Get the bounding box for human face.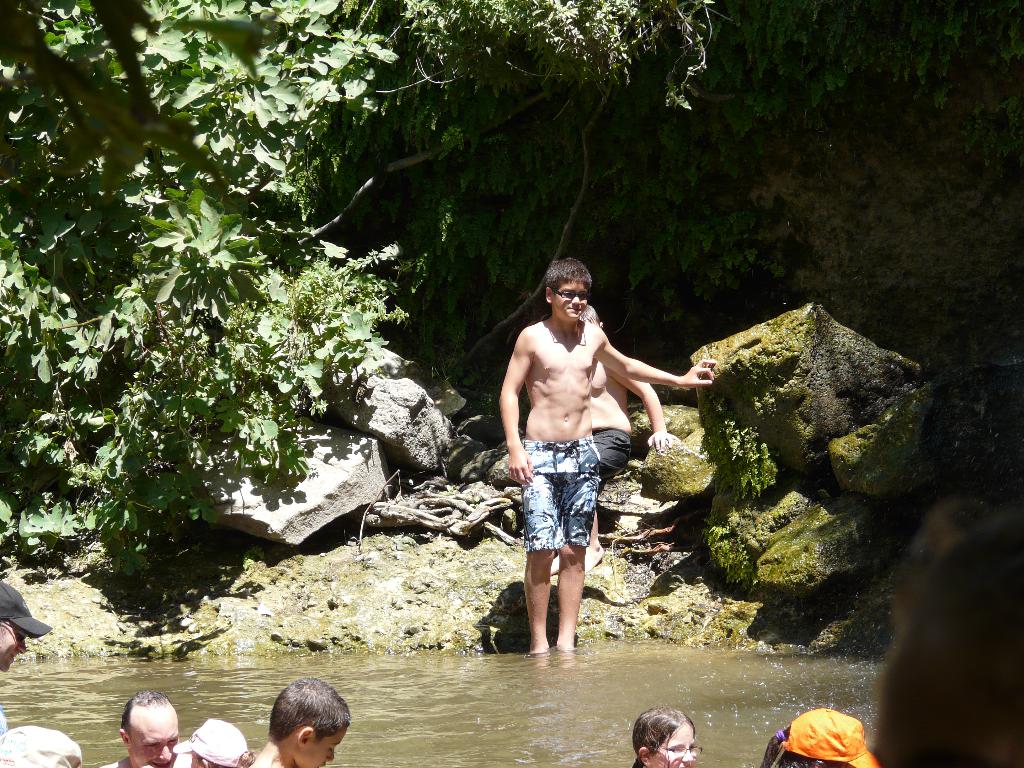
[x1=307, y1=728, x2=349, y2=767].
